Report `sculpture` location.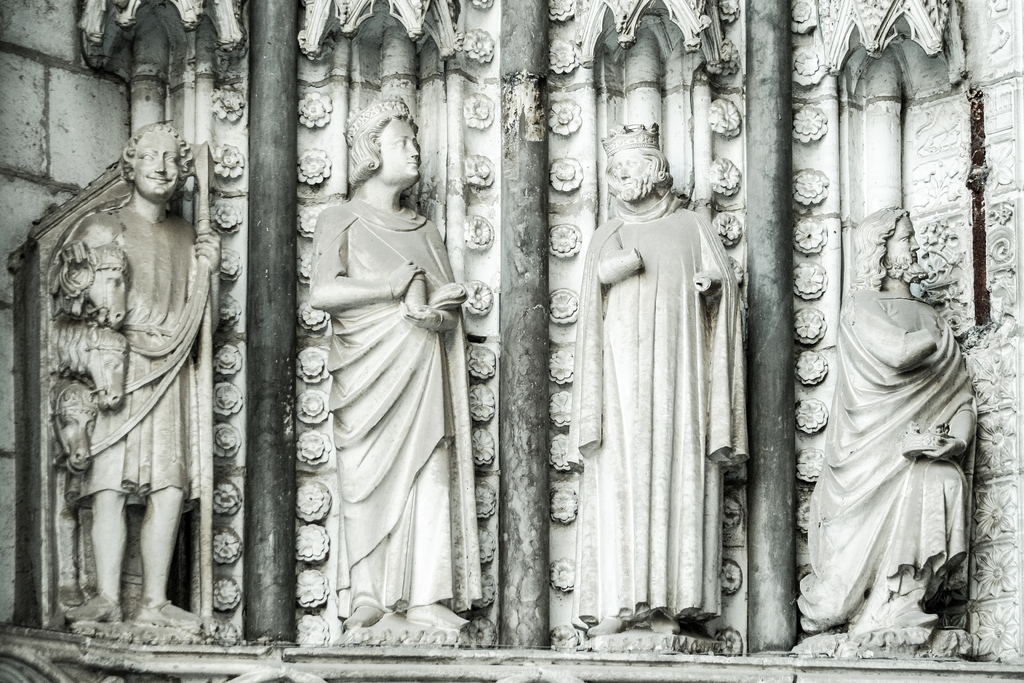
Report: [544, 93, 588, 136].
